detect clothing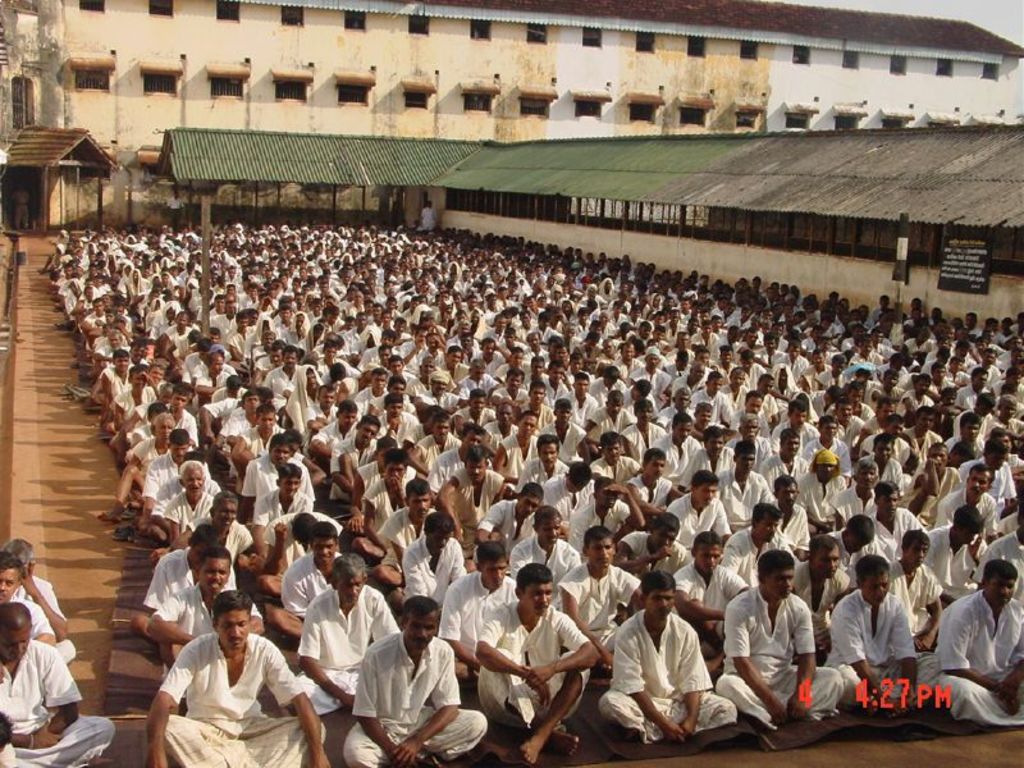
{"left": 588, "top": 376, "right": 631, "bottom": 403}
